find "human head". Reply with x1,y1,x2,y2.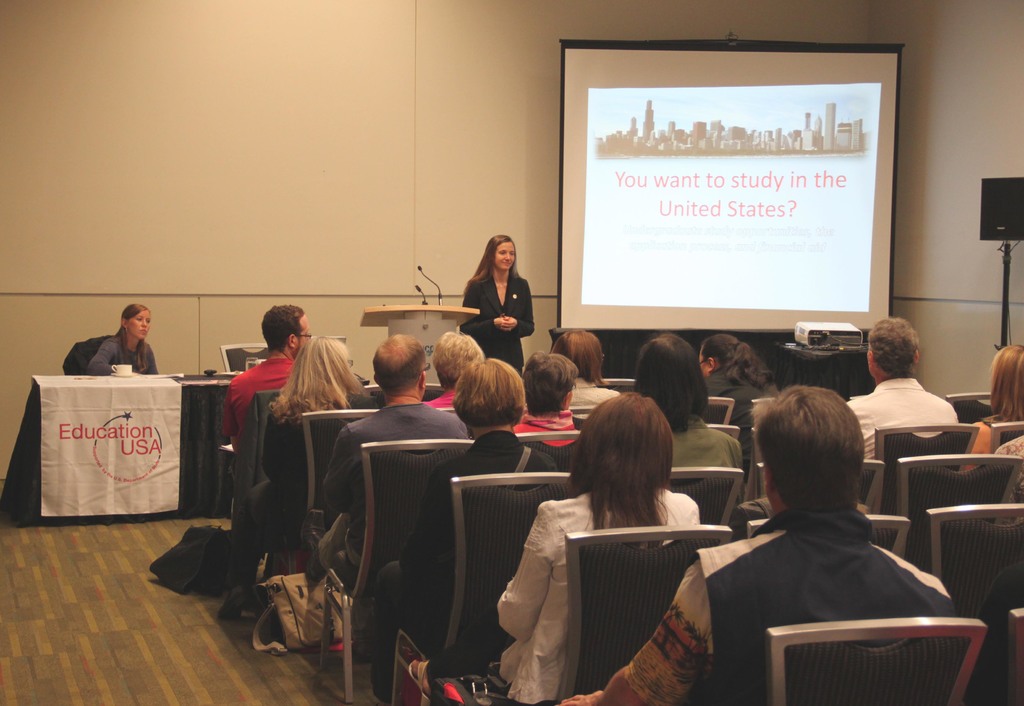
991,343,1023,414.
